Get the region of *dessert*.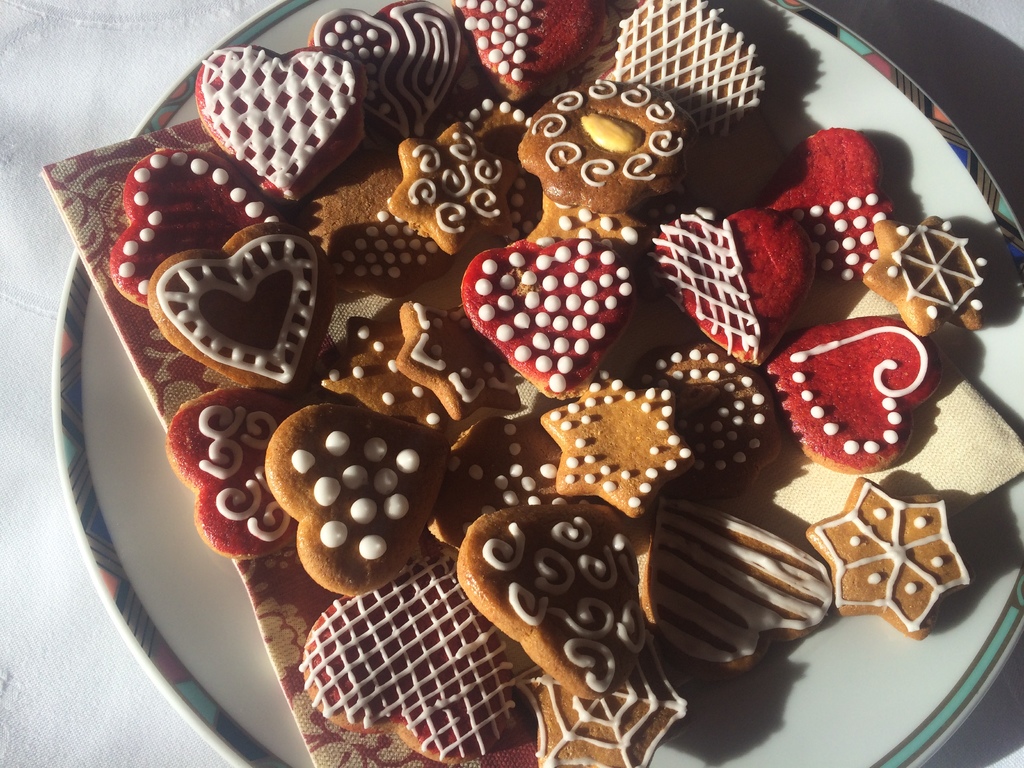
(769, 319, 936, 465).
